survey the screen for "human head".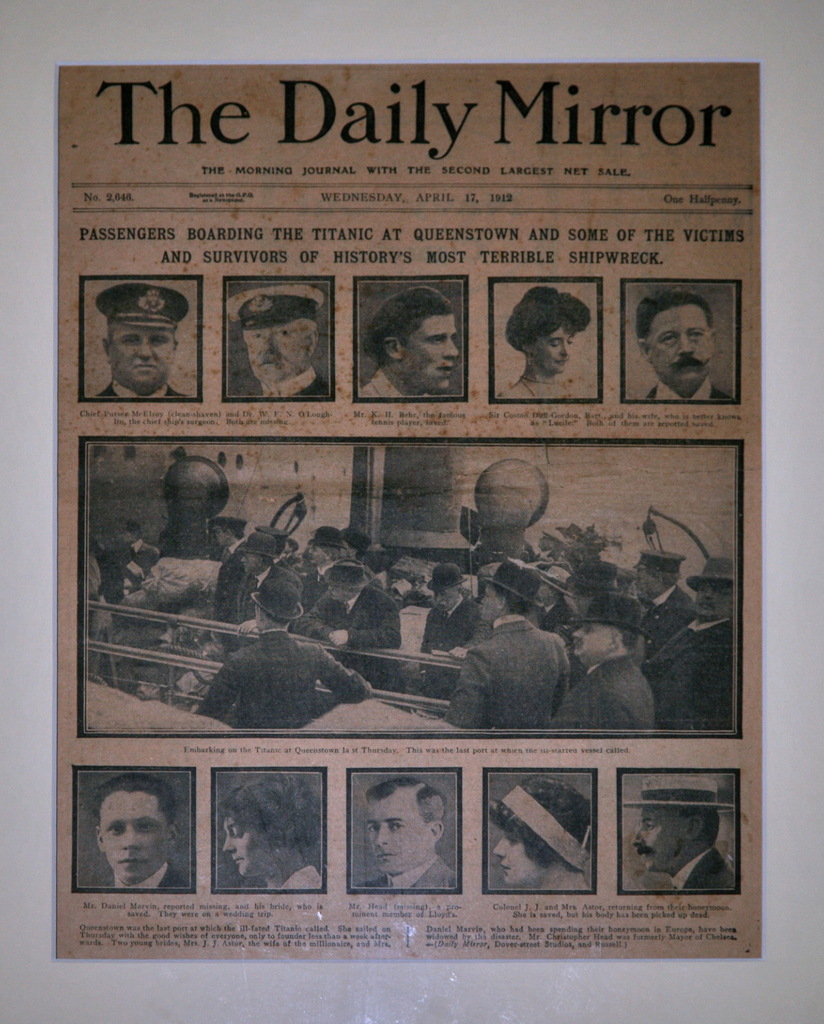
Survey found: <bbox>430, 560, 467, 614</bbox>.
